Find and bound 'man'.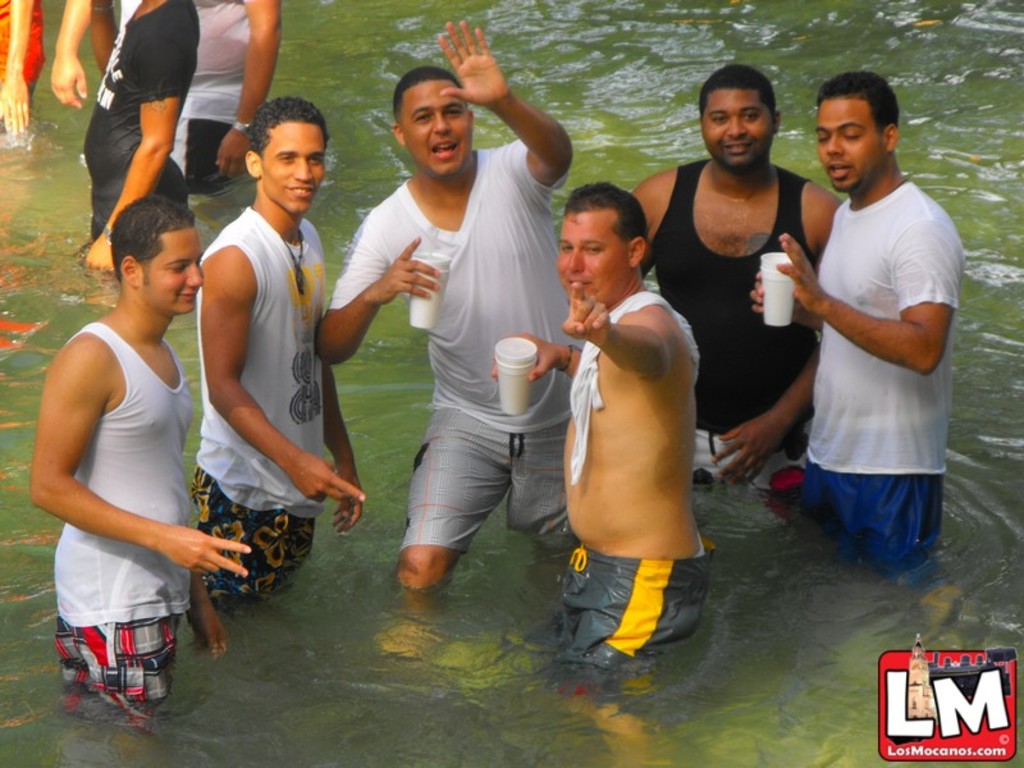
Bound: [198,96,375,616].
